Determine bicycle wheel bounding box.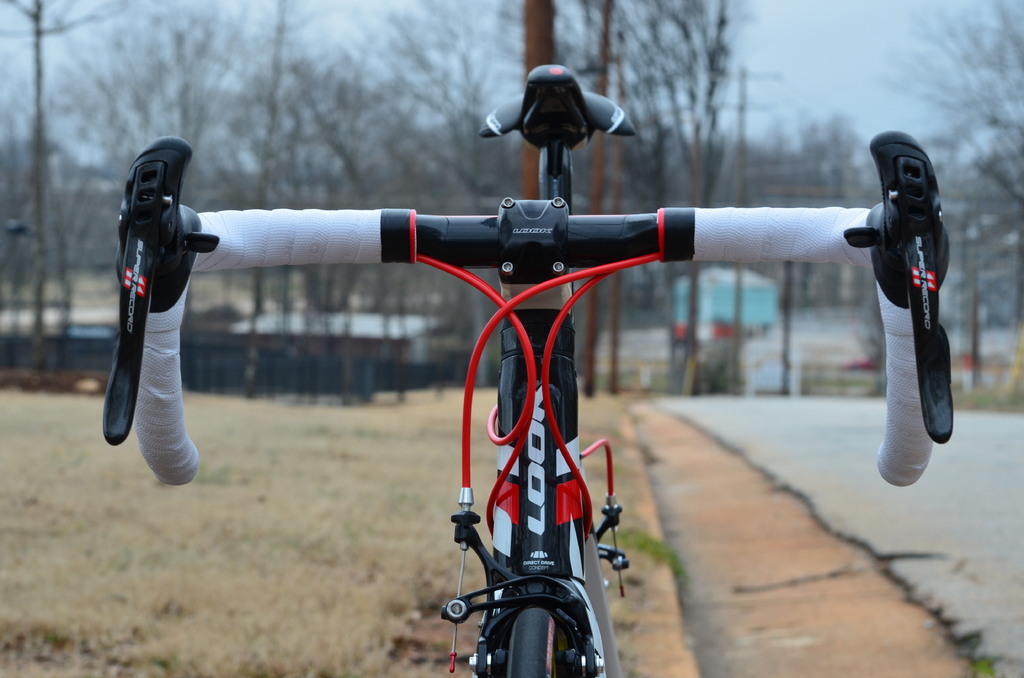
Determined: region(508, 605, 557, 677).
